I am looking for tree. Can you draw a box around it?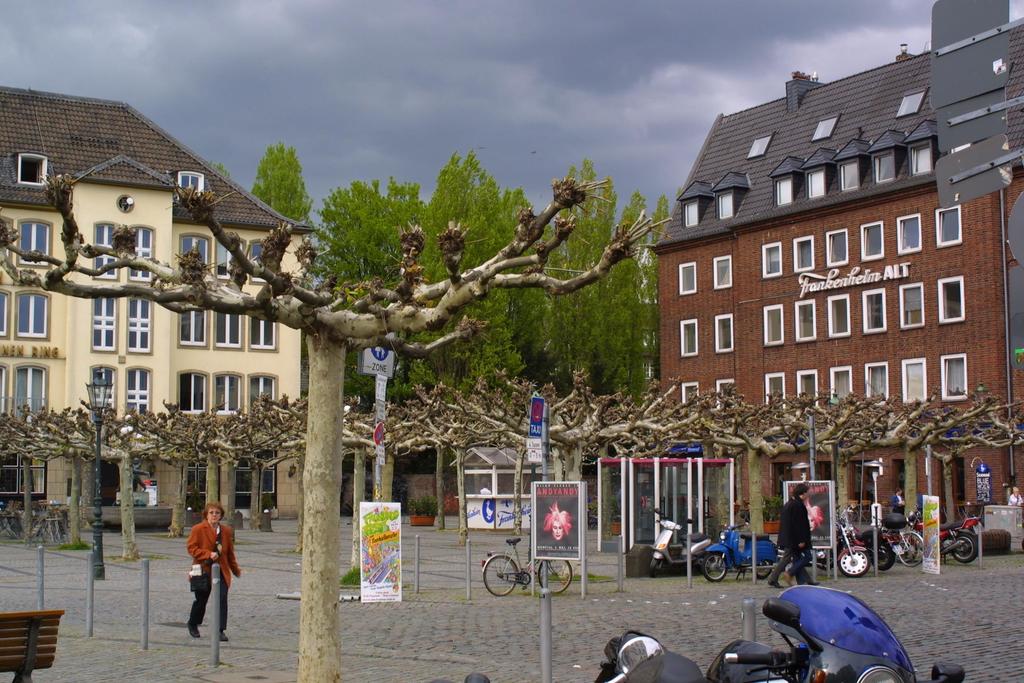
Sure, the bounding box is Rect(221, 144, 662, 408).
